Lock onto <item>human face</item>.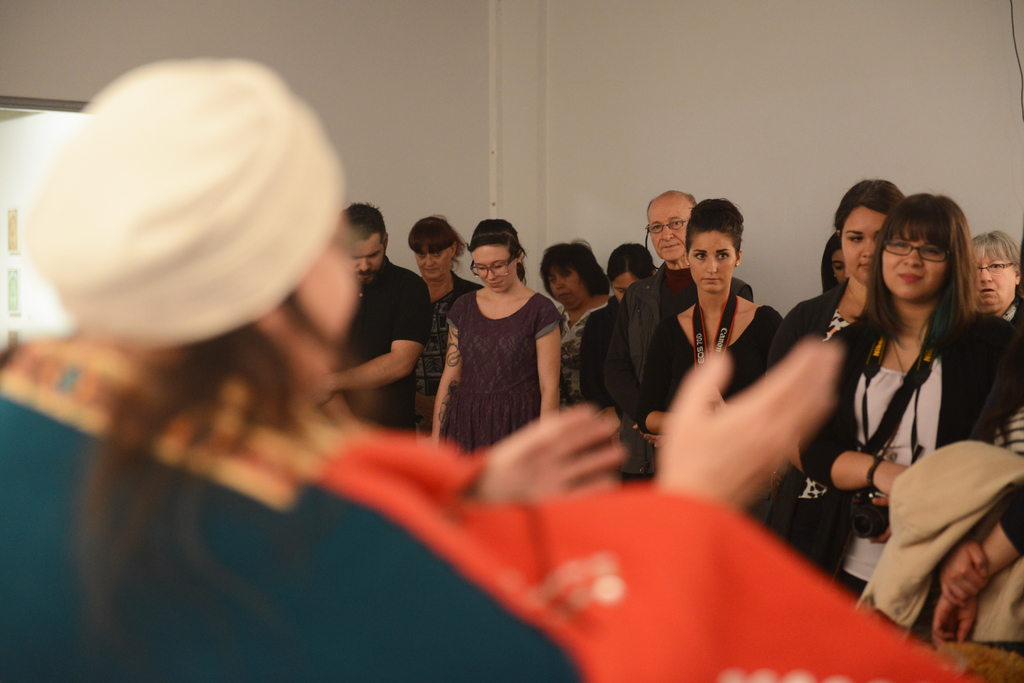
Locked: x1=840 y1=207 x2=887 y2=282.
